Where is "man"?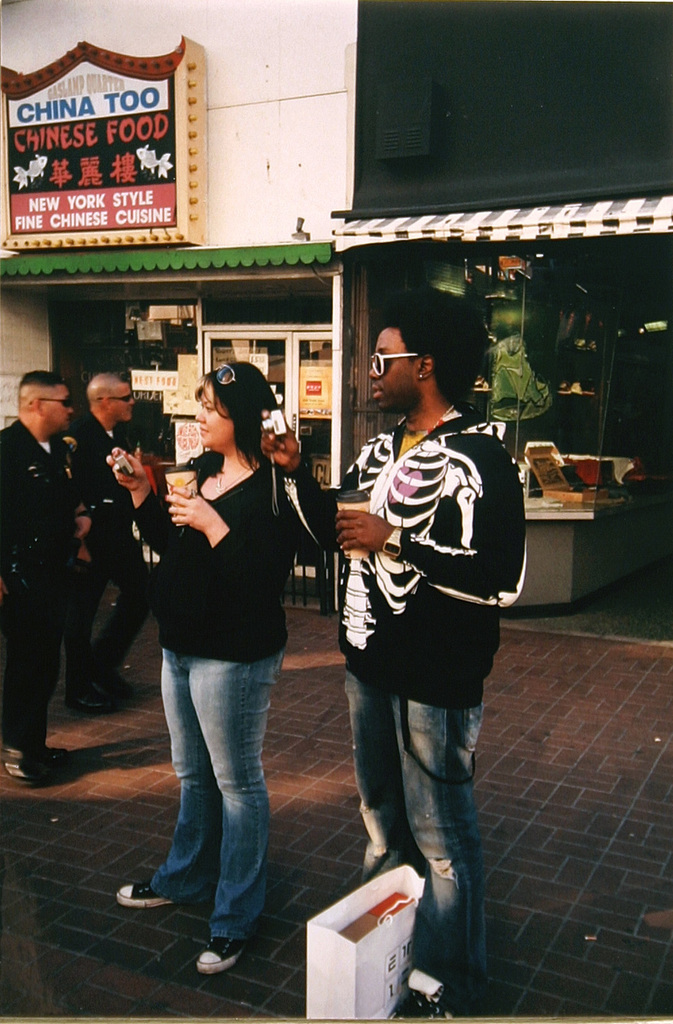
{"left": 264, "top": 282, "right": 524, "bottom": 1021}.
